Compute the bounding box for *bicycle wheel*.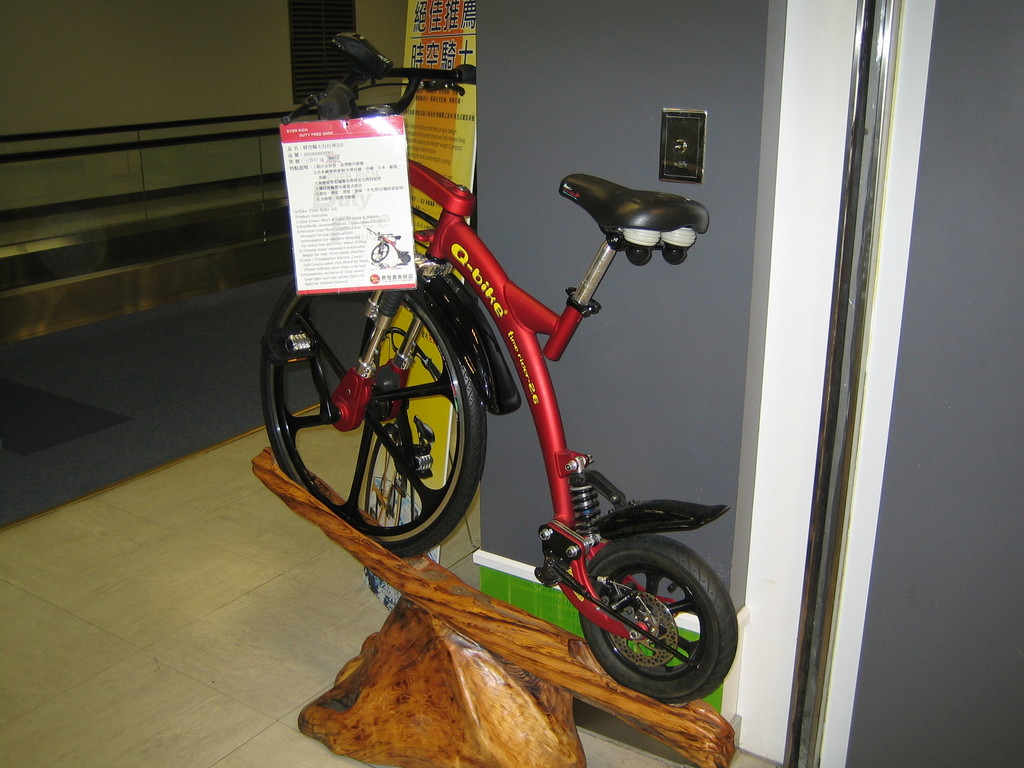
[363,421,394,525].
